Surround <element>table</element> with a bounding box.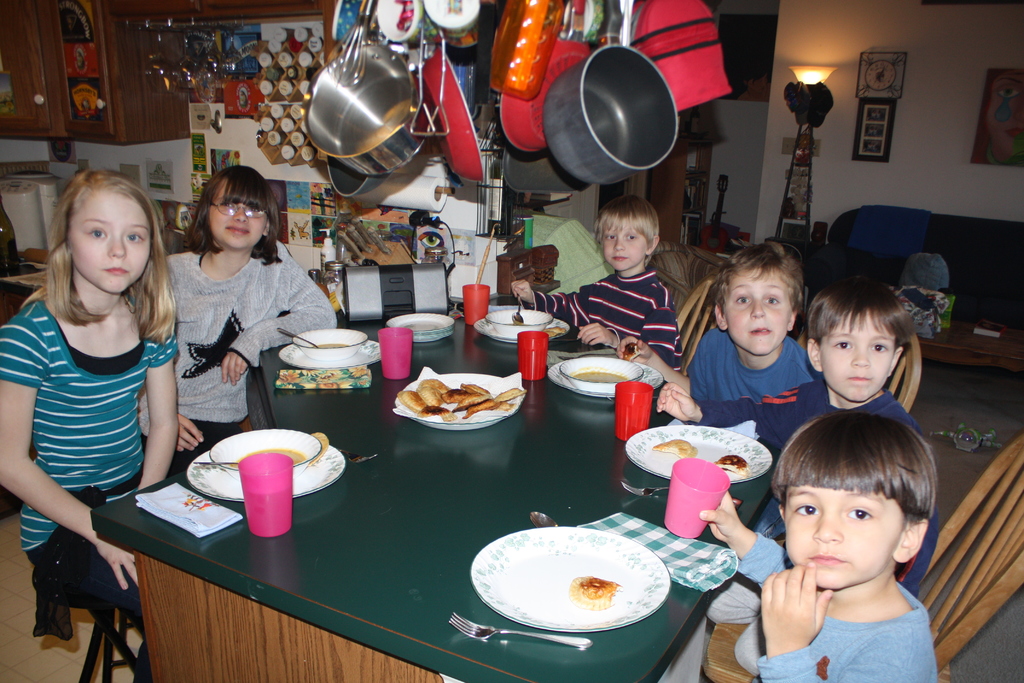
<box>61,268,780,682</box>.
